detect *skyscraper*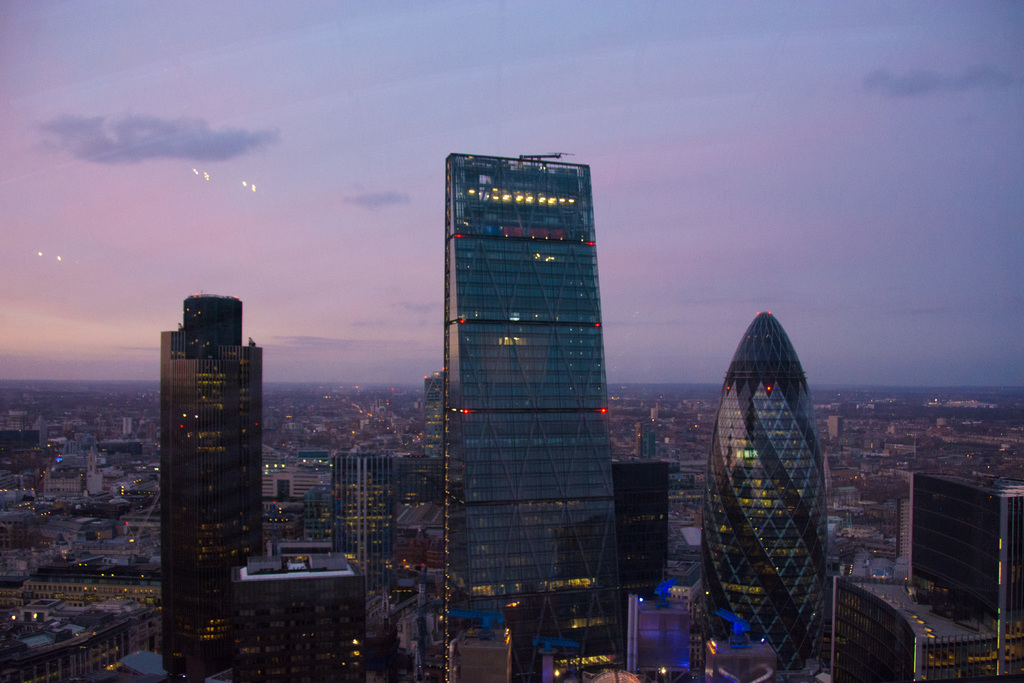
Rect(418, 101, 639, 623)
